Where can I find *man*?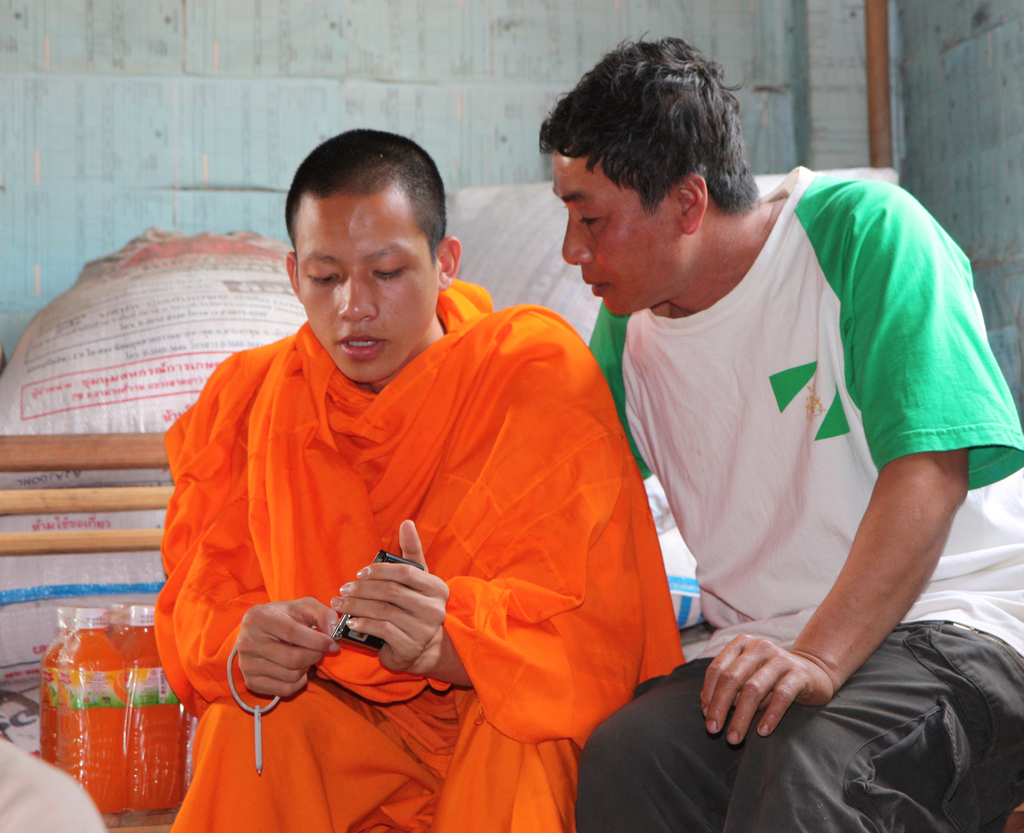
You can find it at [x1=501, y1=75, x2=1013, y2=812].
